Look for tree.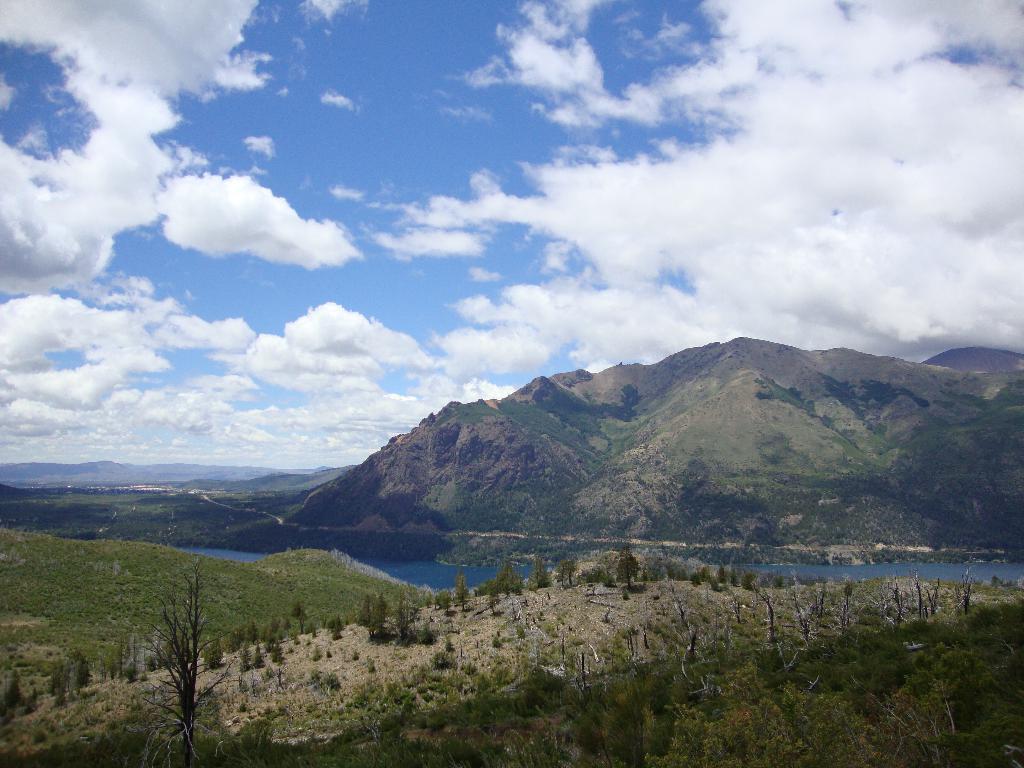
Found: 326, 610, 347, 644.
